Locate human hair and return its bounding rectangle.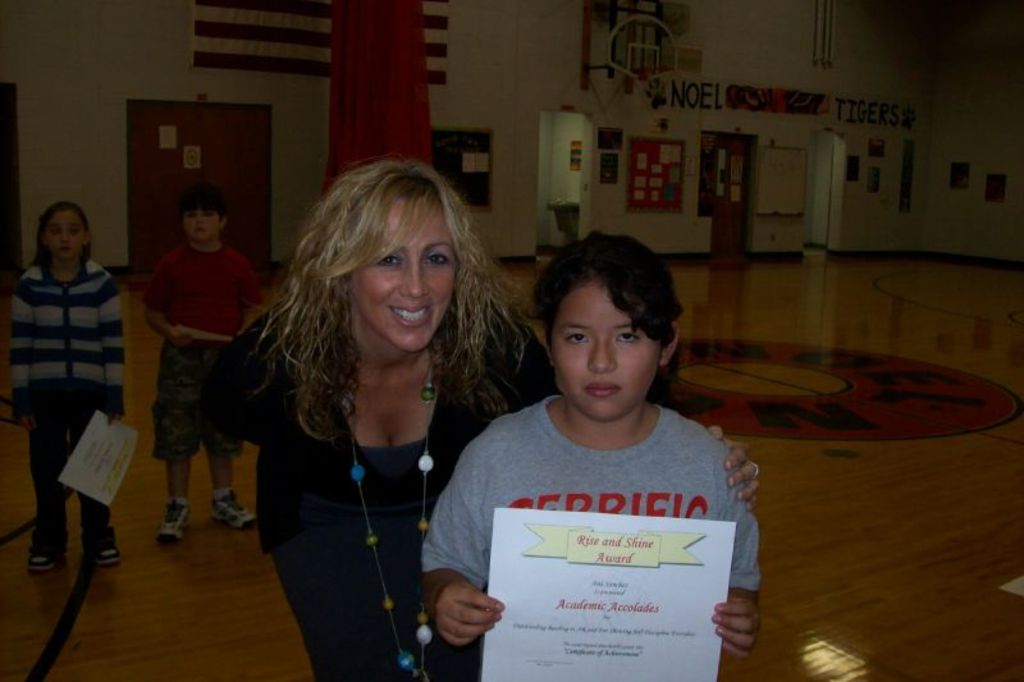
locate(529, 232, 684, 399).
